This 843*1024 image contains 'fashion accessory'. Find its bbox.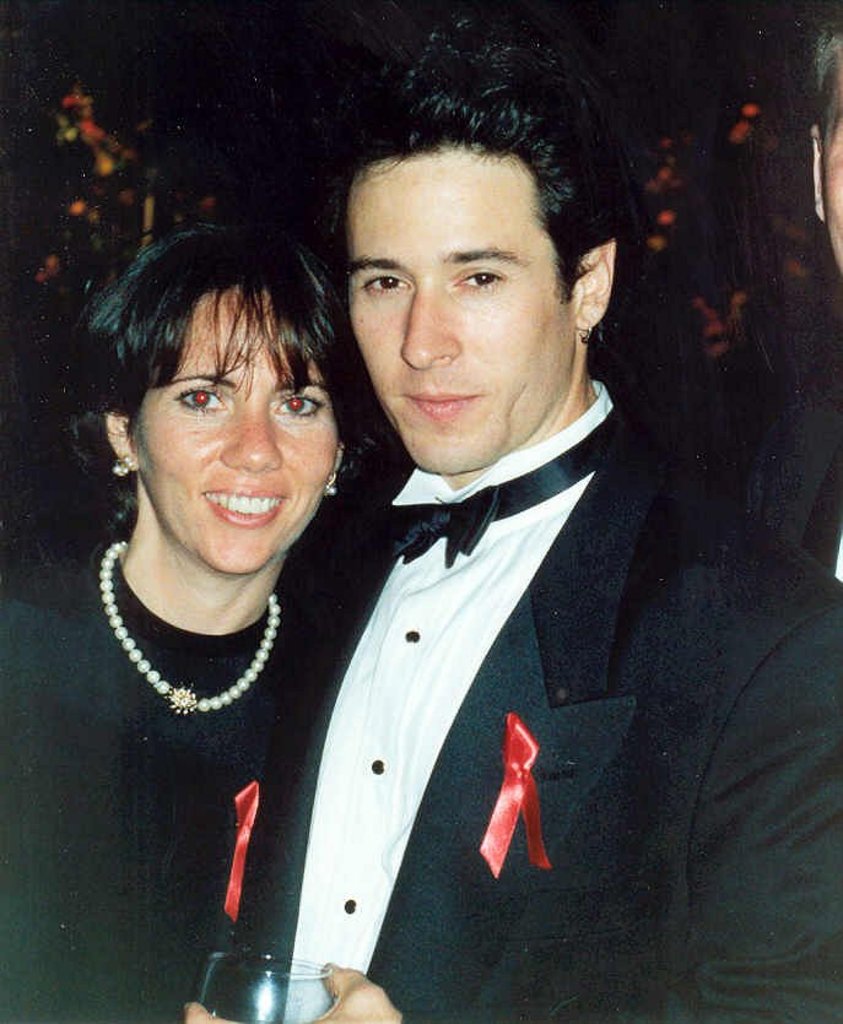
locate(479, 704, 557, 877).
